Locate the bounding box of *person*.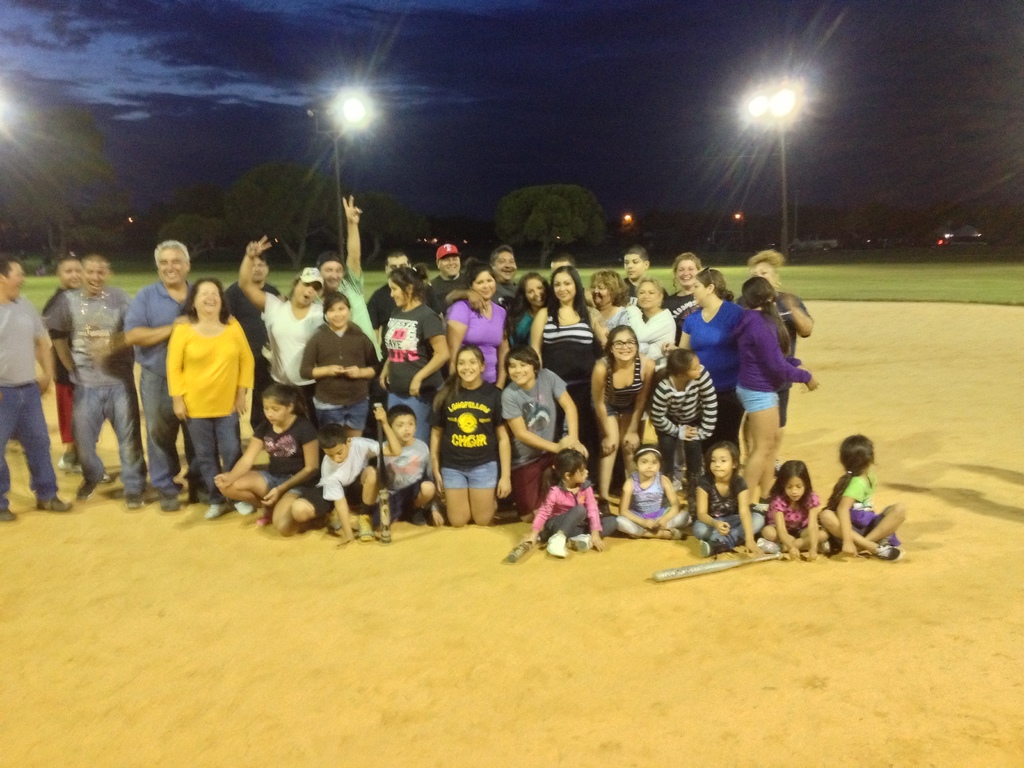
Bounding box: x1=60 y1=258 x2=150 y2=508.
